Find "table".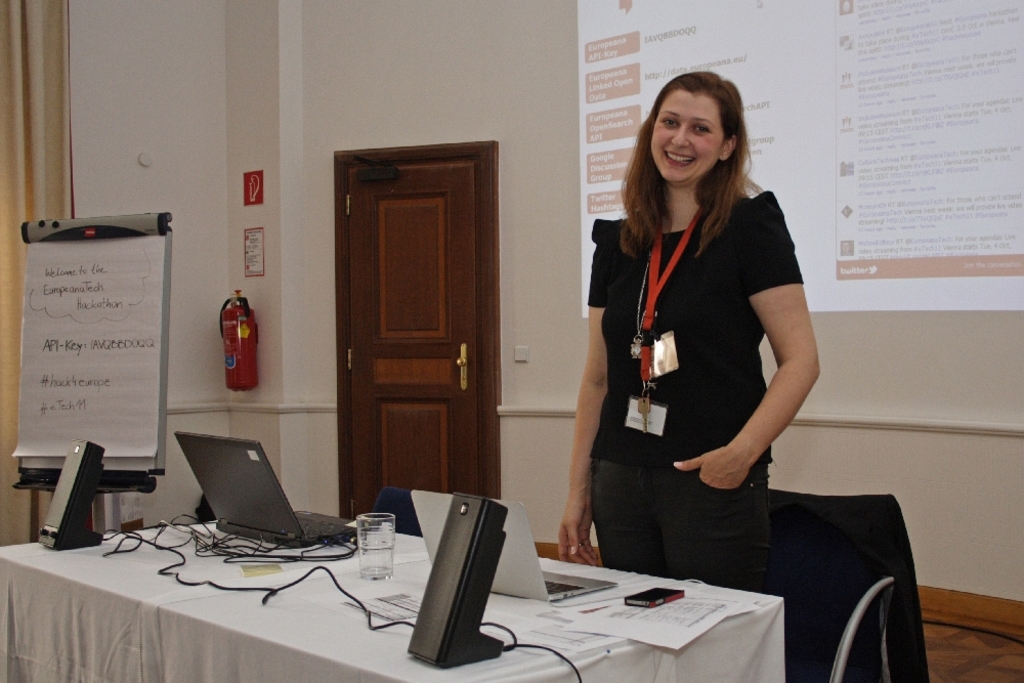
[19, 502, 479, 668].
